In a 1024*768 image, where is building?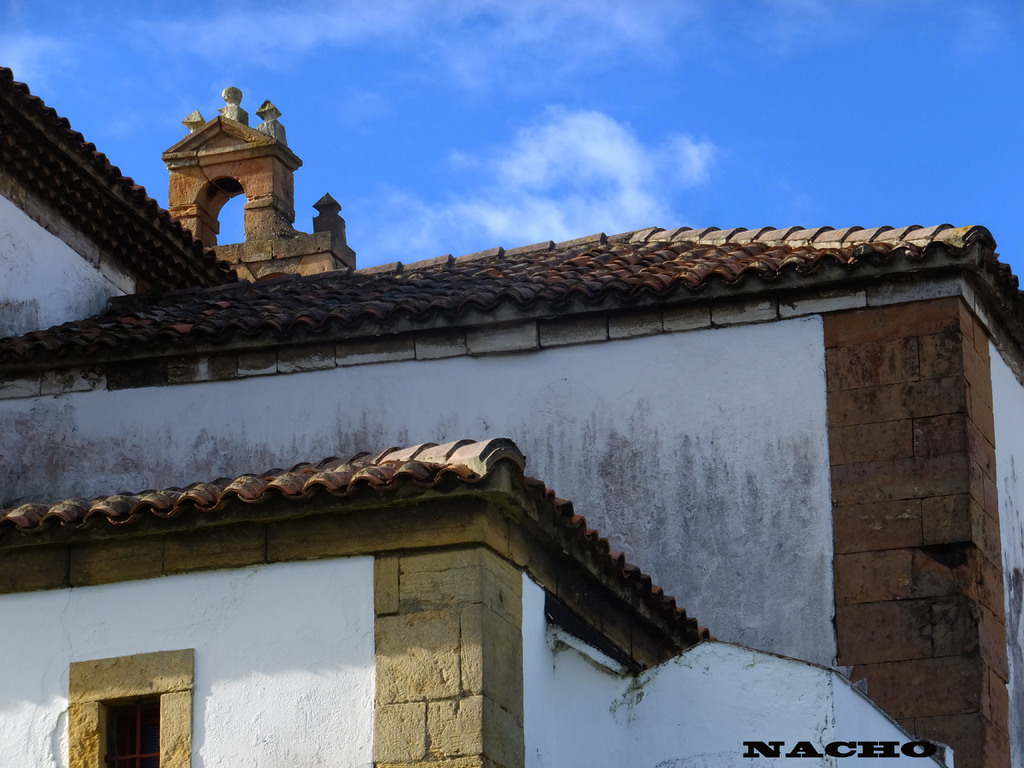
crop(1, 66, 1023, 767).
